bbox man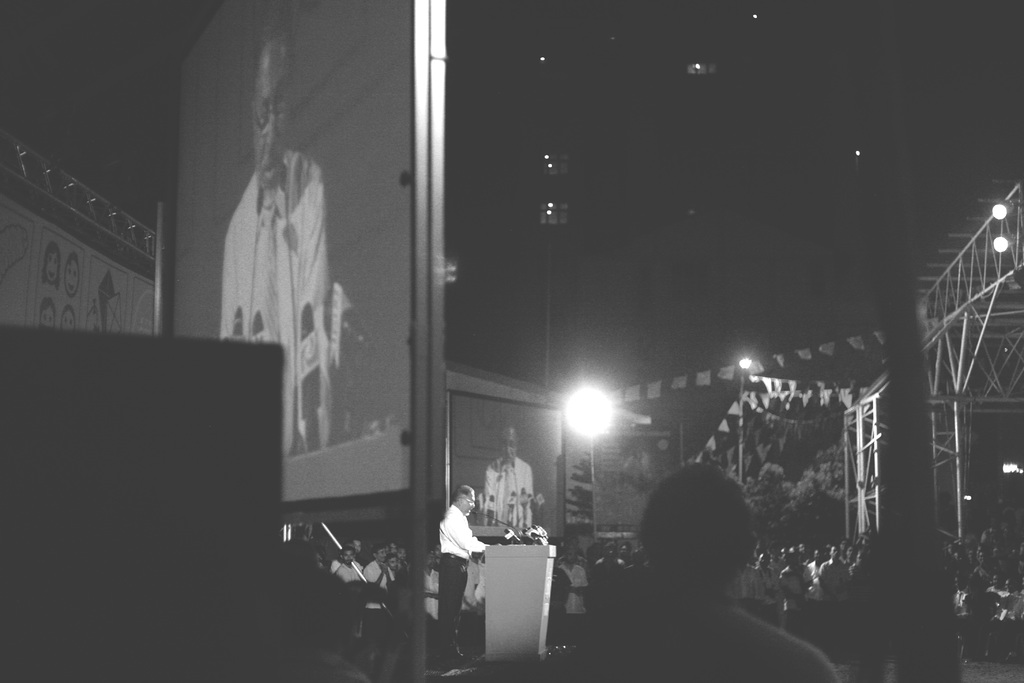
[x1=330, y1=545, x2=359, y2=600]
